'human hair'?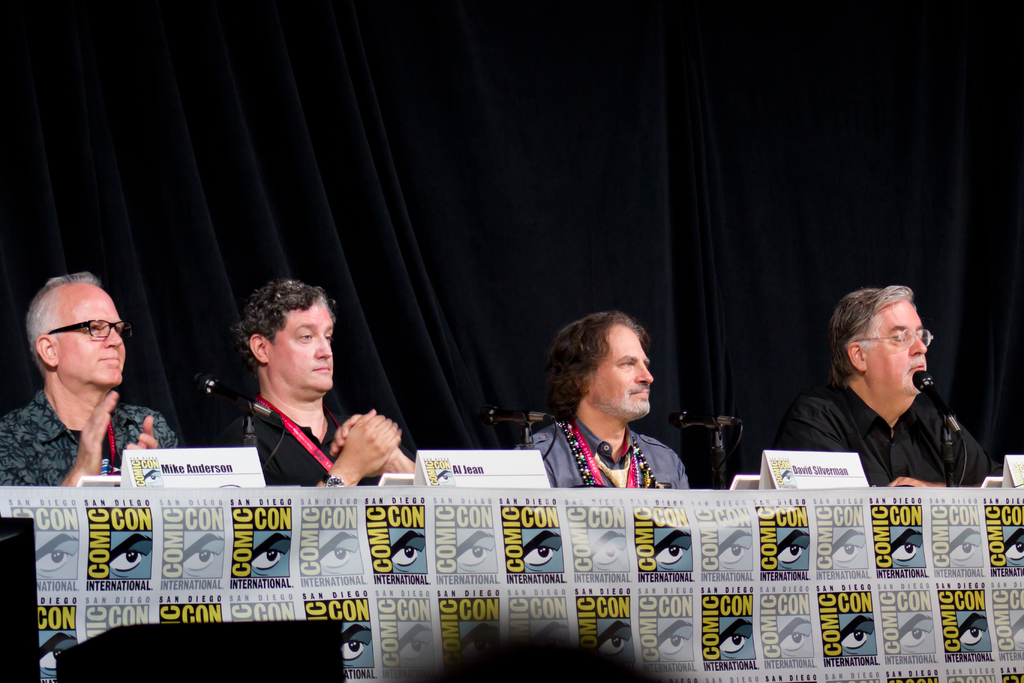
232:274:321:365
